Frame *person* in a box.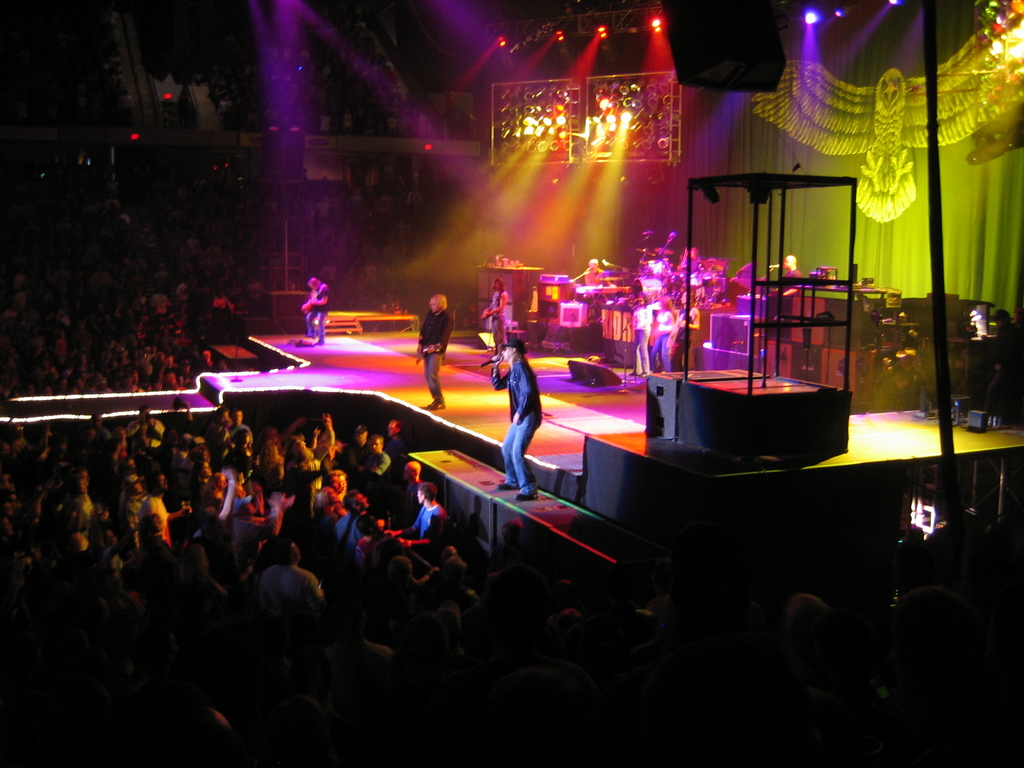
{"x1": 584, "y1": 257, "x2": 612, "y2": 294}.
